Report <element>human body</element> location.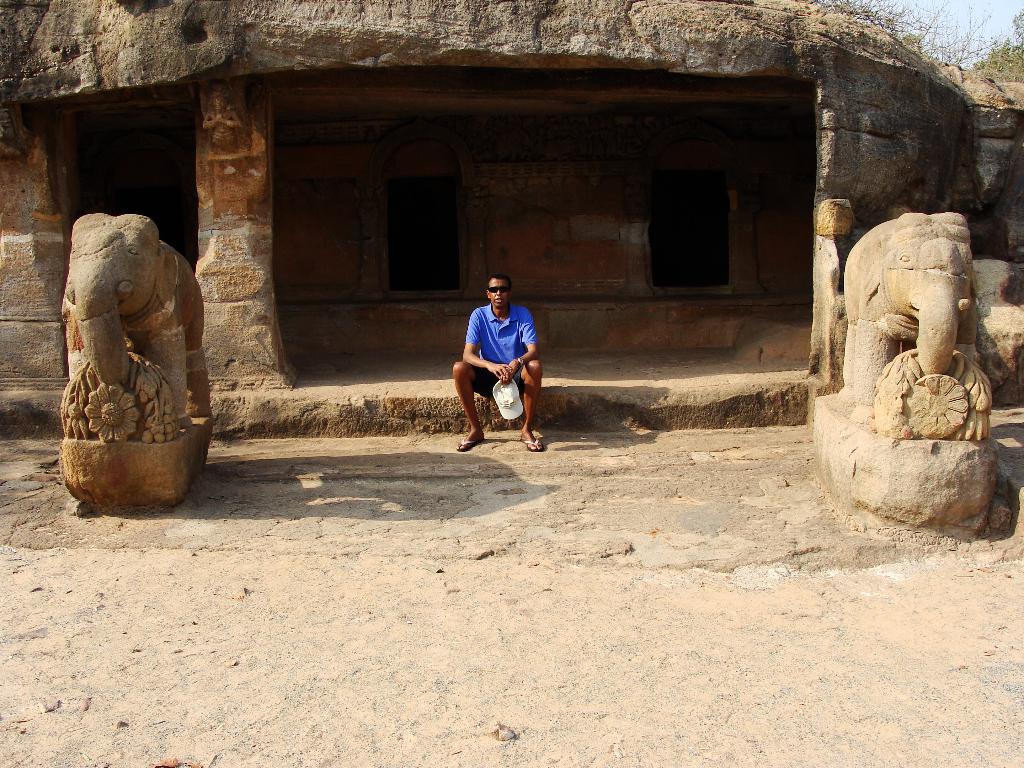
Report: <region>451, 281, 537, 462</region>.
